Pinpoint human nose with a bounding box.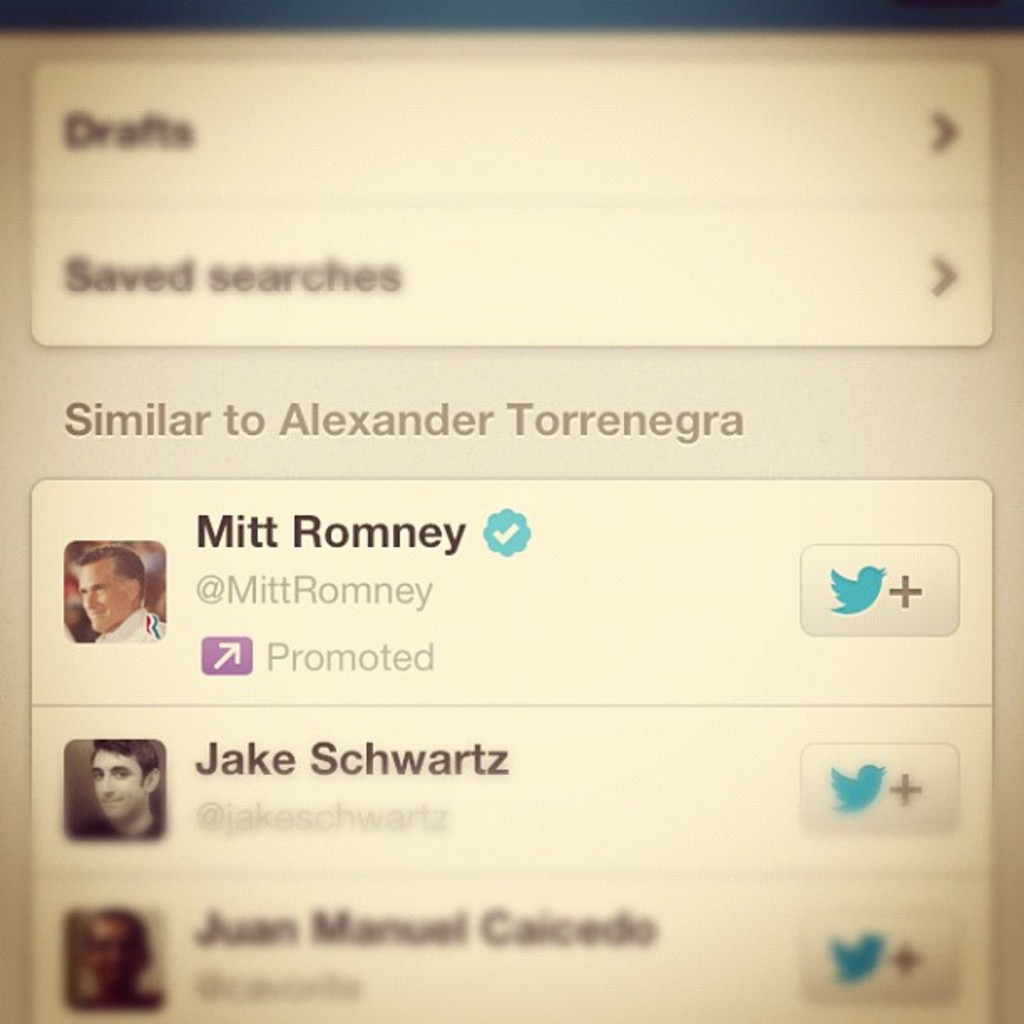
{"left": 84, "top": 589, "right": 100, "bottom": 611}.
